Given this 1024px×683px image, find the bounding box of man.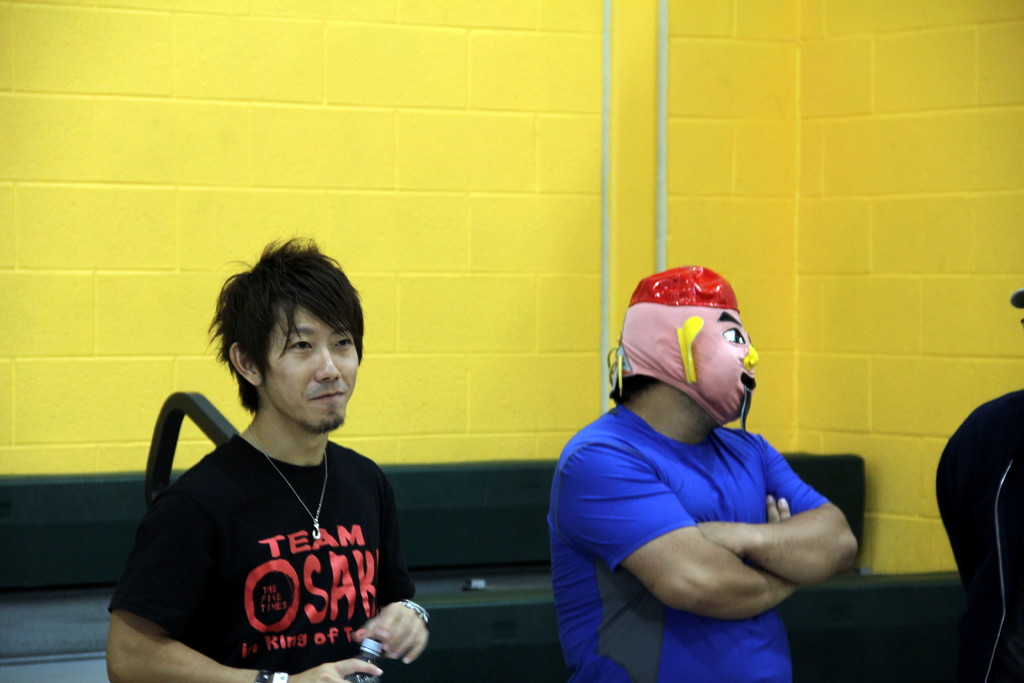
bbox=(534, 279, 880, 682).
